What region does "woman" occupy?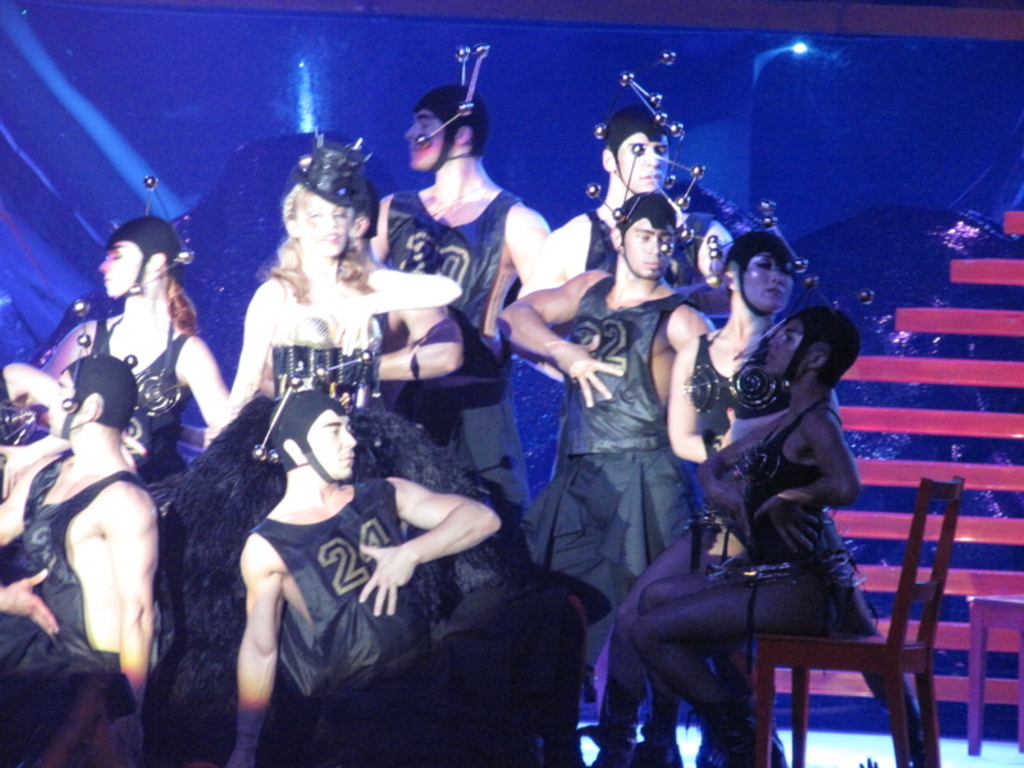
[x1=589, y1=225, x2=936, y2=767].
